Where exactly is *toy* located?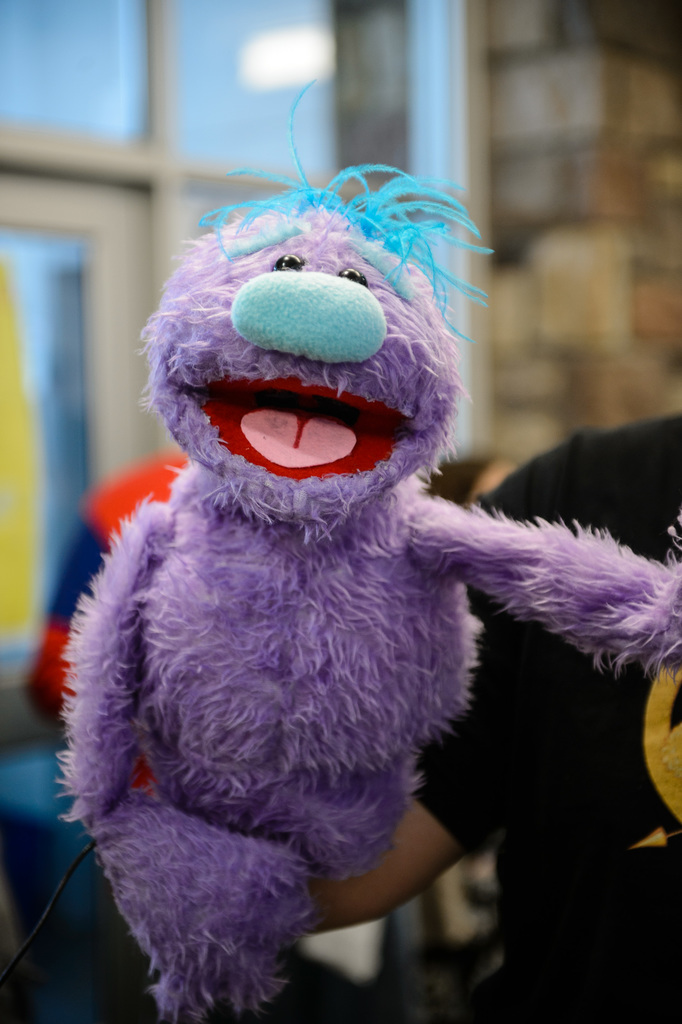
Its bounding box is [74,140,603,974].
